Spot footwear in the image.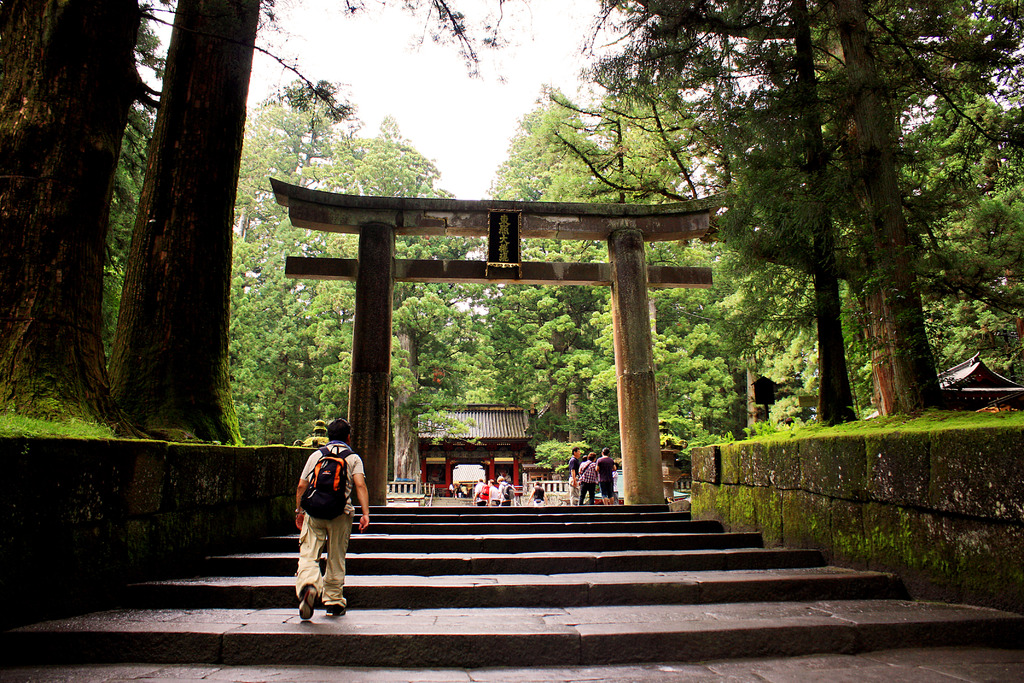
footwear found at crop(300, 584, 314, 621).
